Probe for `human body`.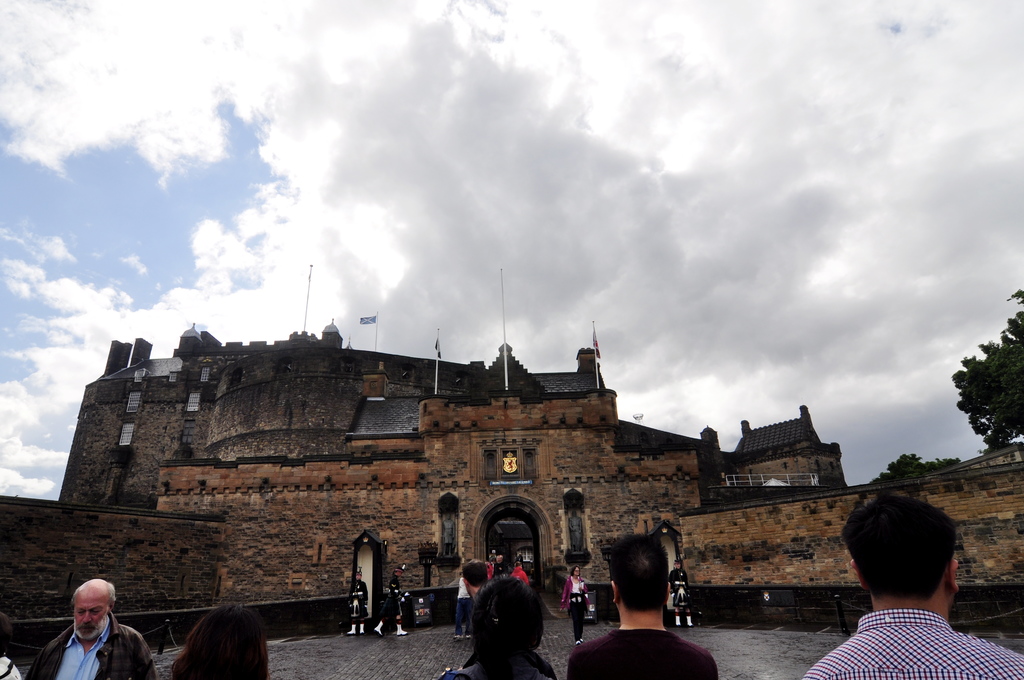
Probe result: [374,574,409,638].
